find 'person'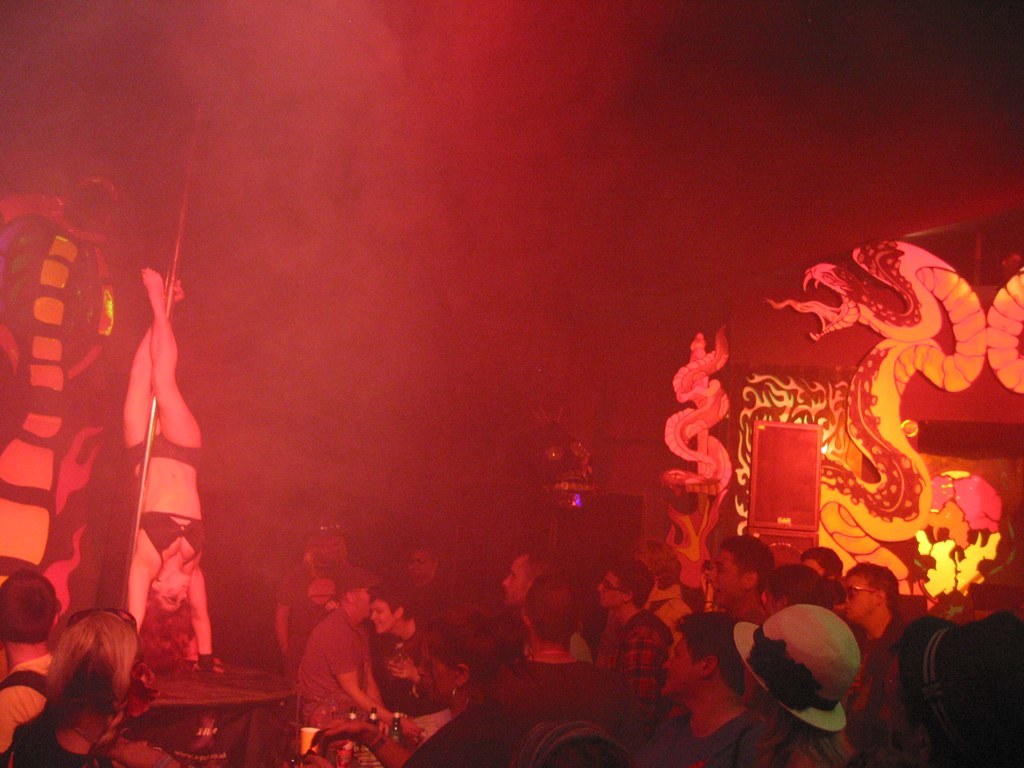
box=[3, 608, 158, 767]
